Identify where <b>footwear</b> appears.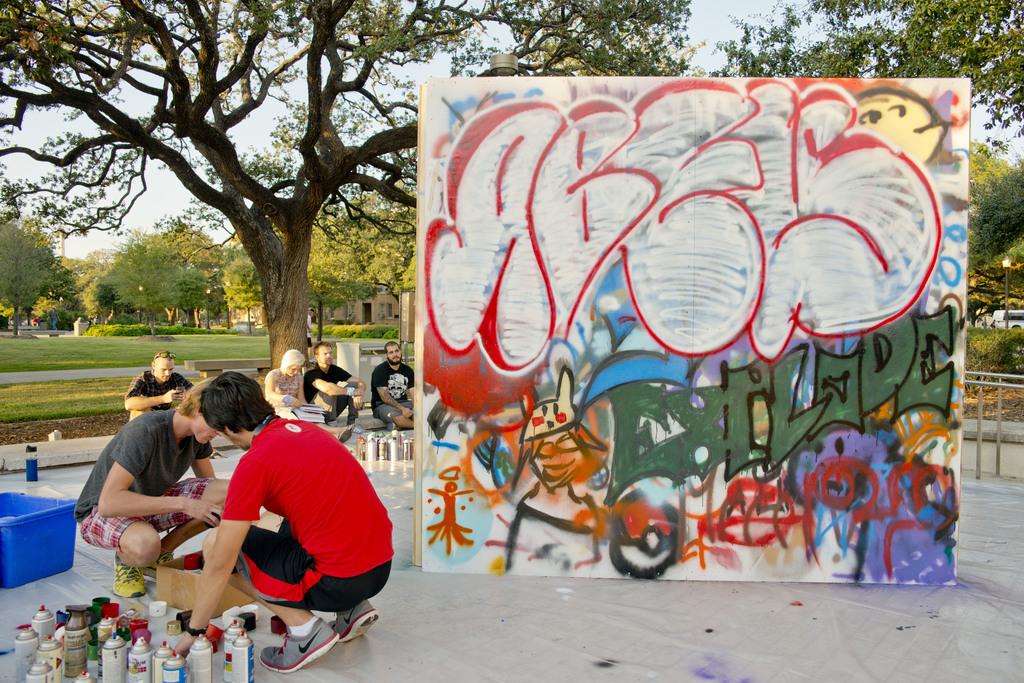
Appears at l=338, t=600, r=378, b=648.
